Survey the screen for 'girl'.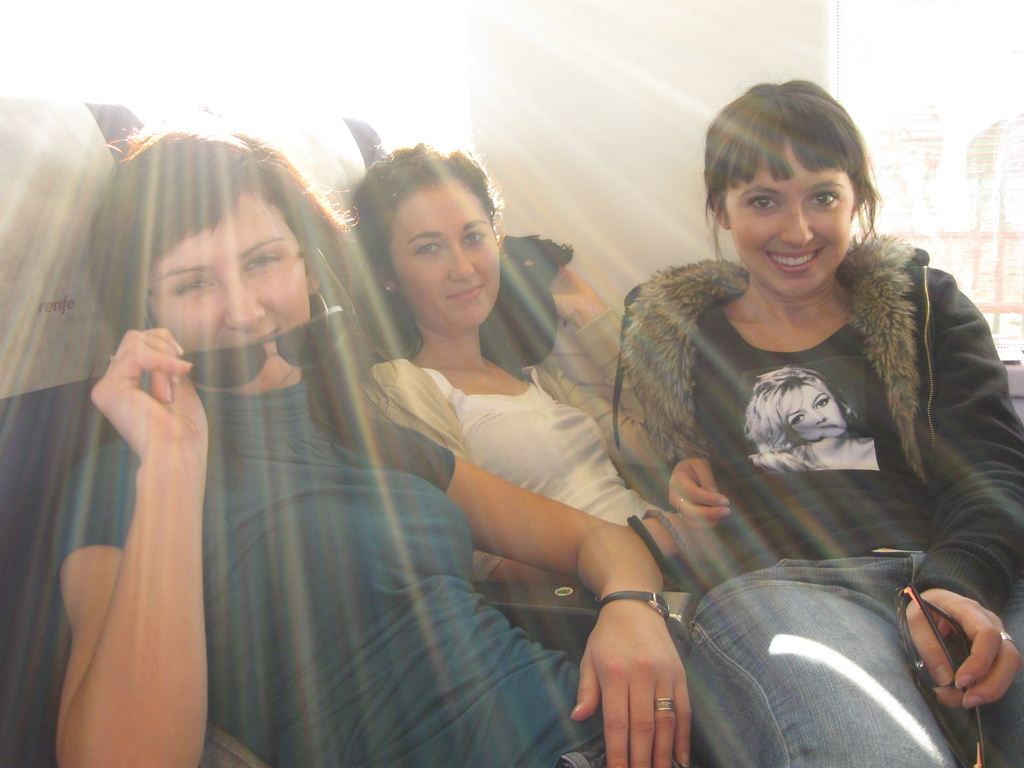
Survey found: (x1=359, y1=141, x2=692, y2=593).
